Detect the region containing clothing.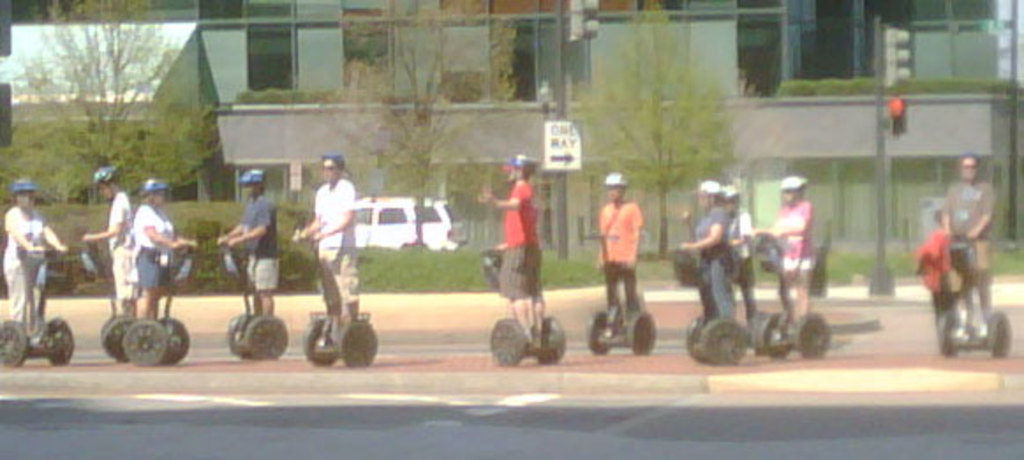
[136, 201, 180, 296].
